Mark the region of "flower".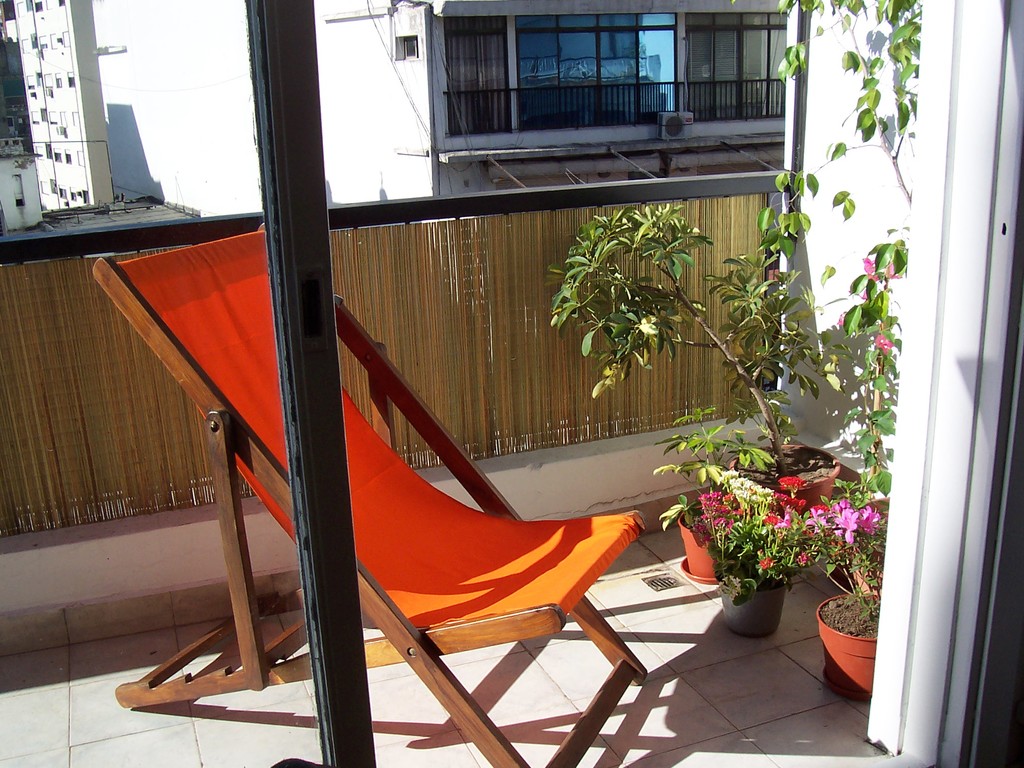
Region: box=[856, 503, 878, 534].
